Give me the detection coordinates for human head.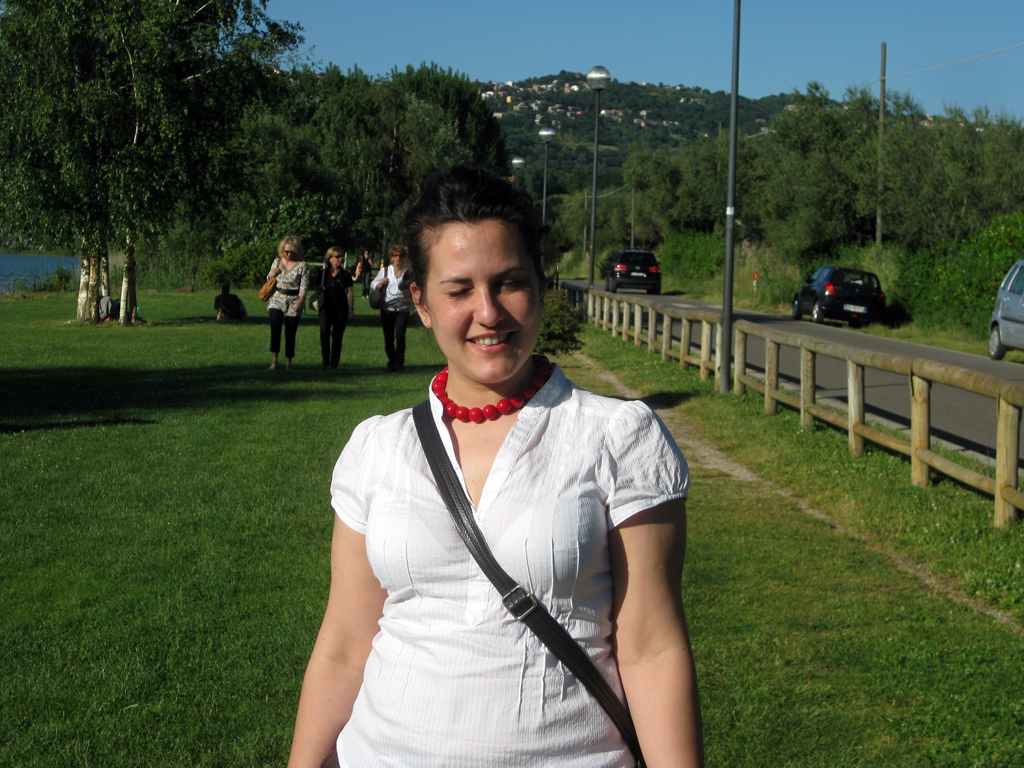
bbox=[326, 247, 346, 267].
